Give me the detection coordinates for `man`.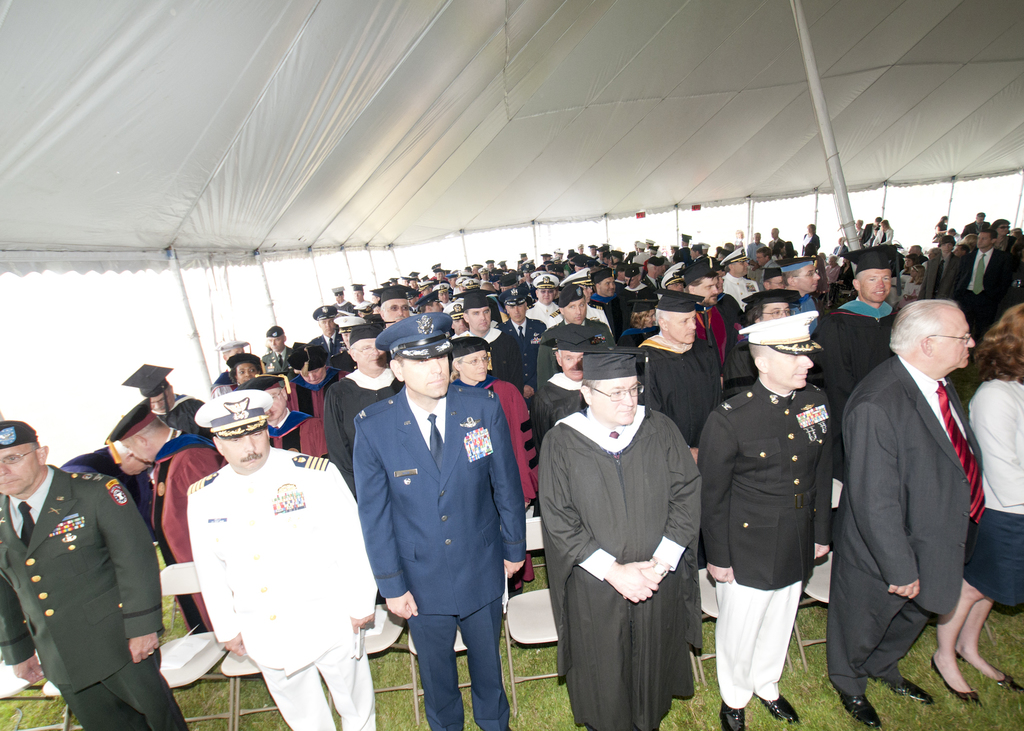
0/417/189/730.
